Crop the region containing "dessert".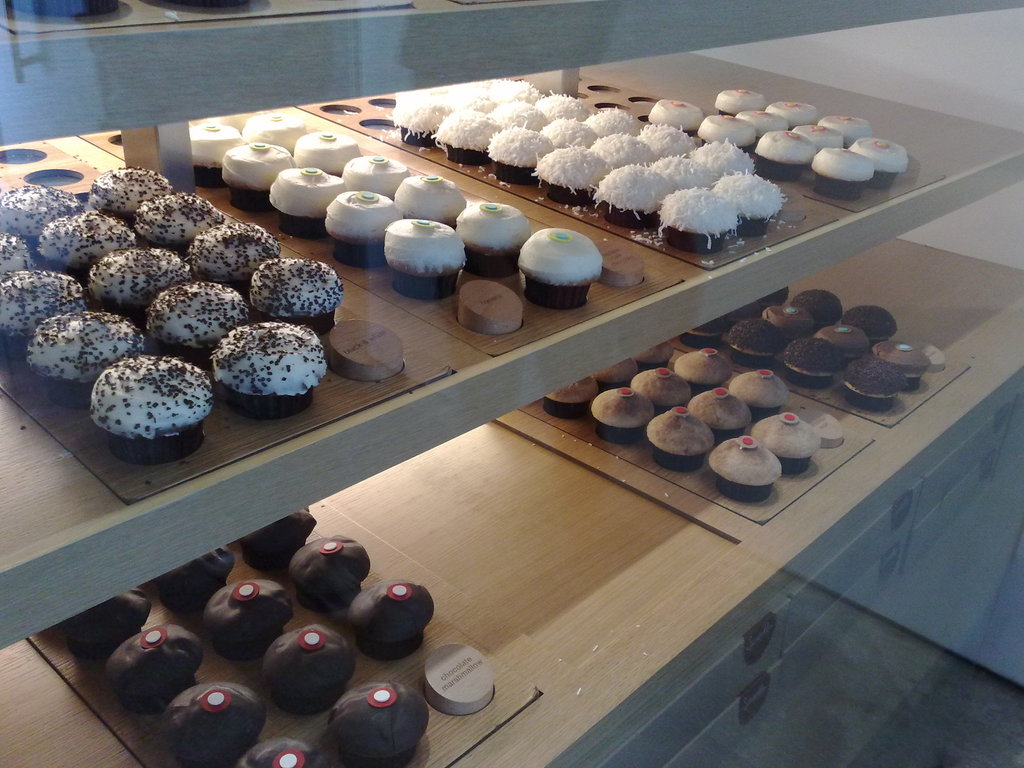
Crop region: 288/531/374/605.
